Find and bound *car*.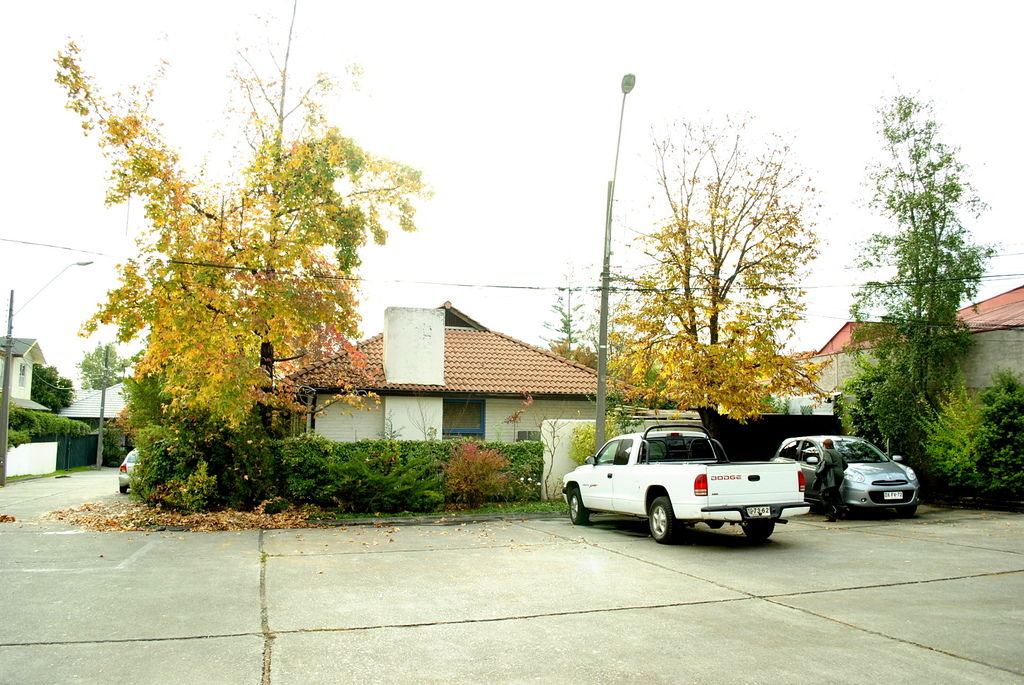
Bound: 115:448:144:491.
